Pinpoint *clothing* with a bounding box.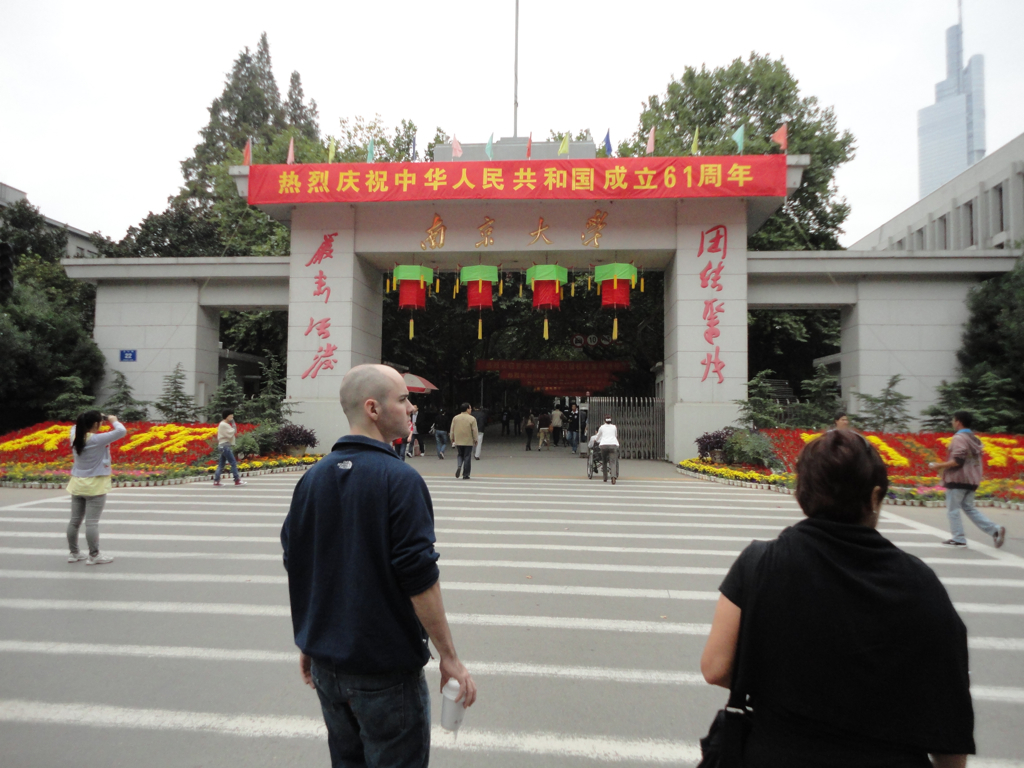
BBox(501, 415, 507, 435).
